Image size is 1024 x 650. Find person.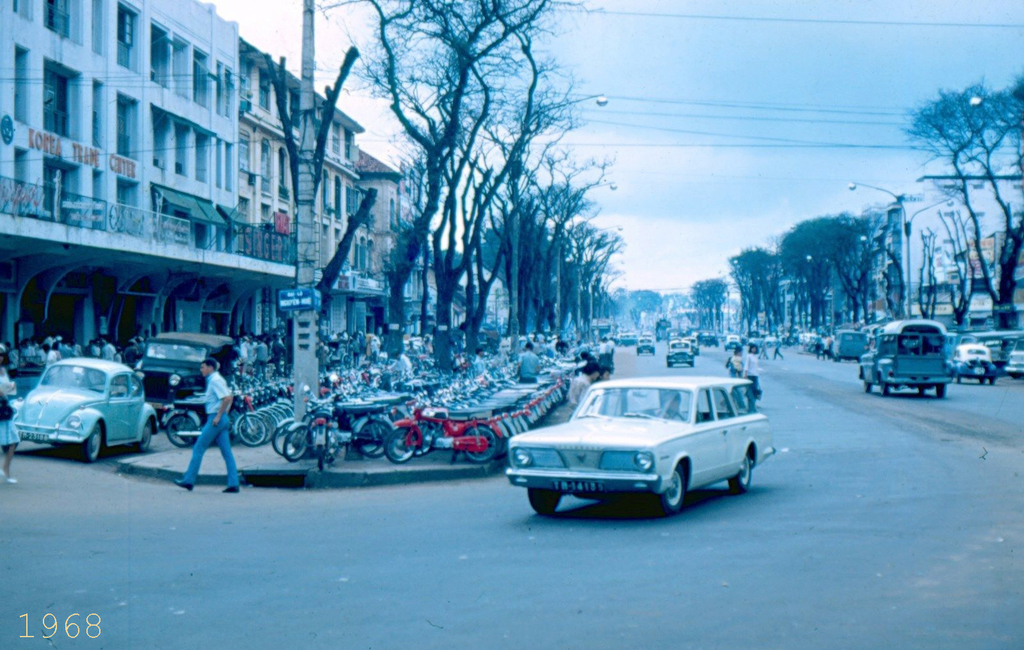
[251, 335, 266, 381].
